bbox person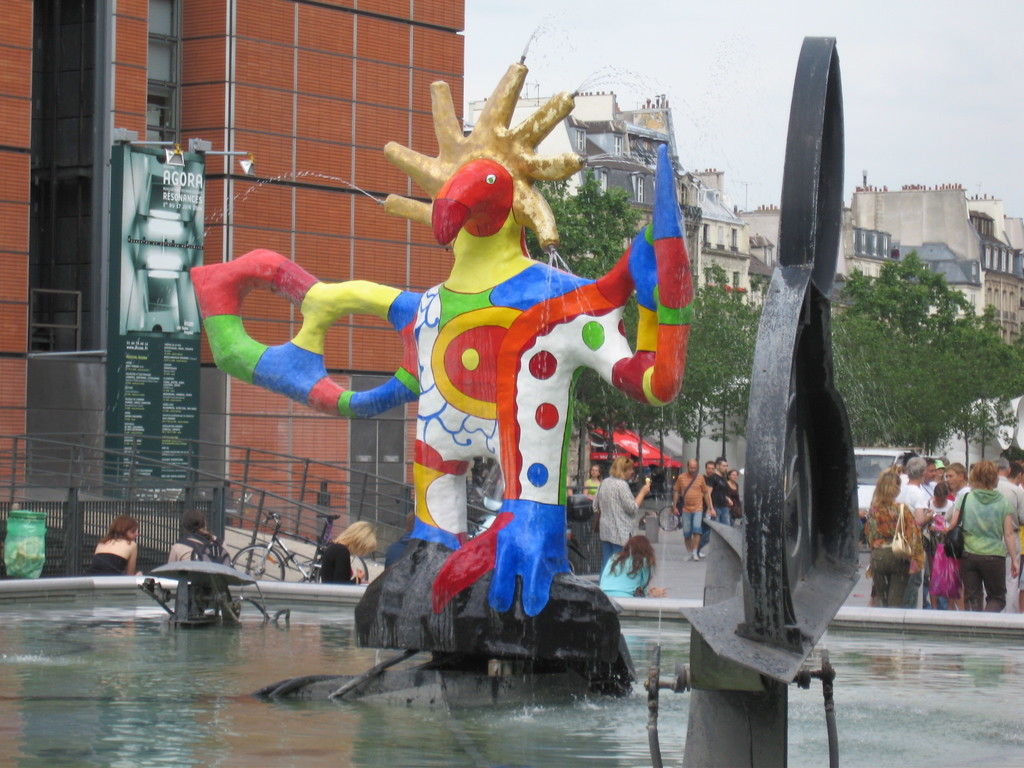
box=[598, 533, 666, 598]
